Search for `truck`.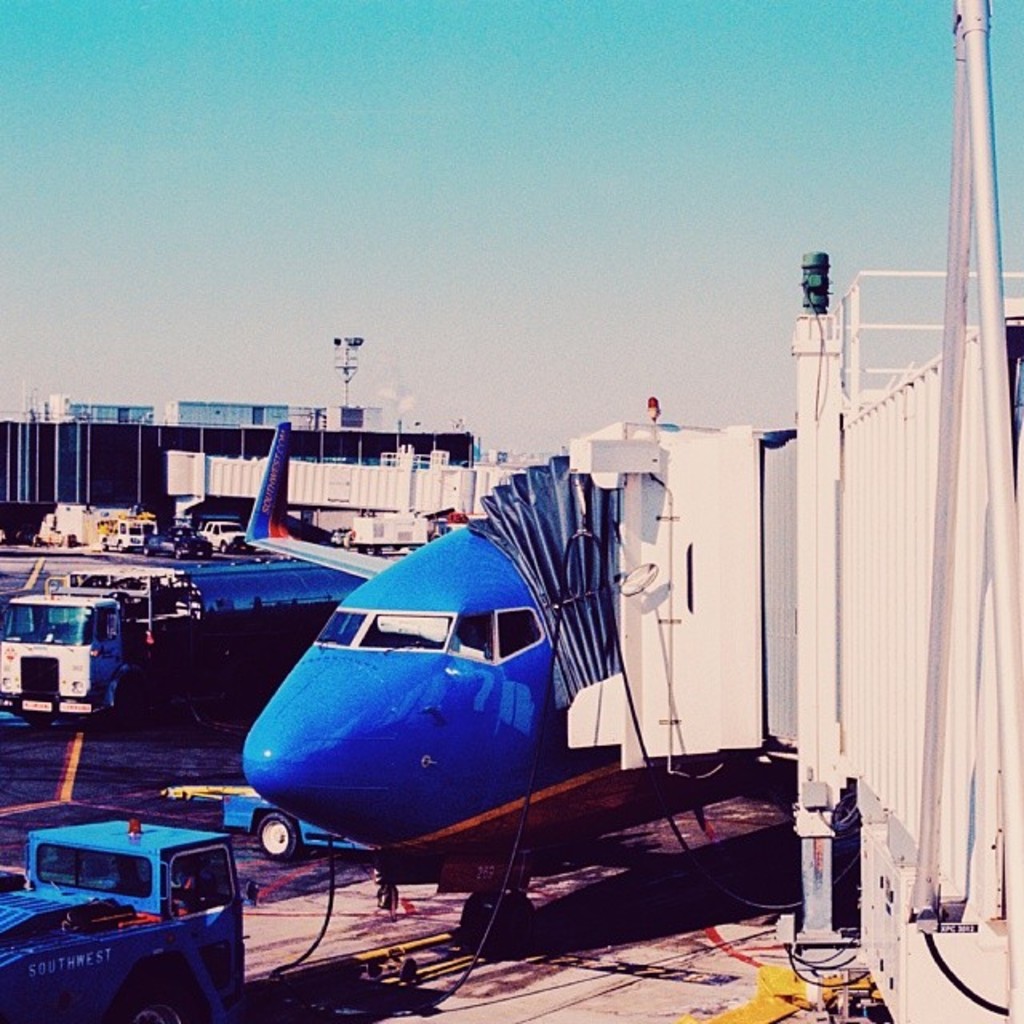
Found at (224, 798, 373, 856).
